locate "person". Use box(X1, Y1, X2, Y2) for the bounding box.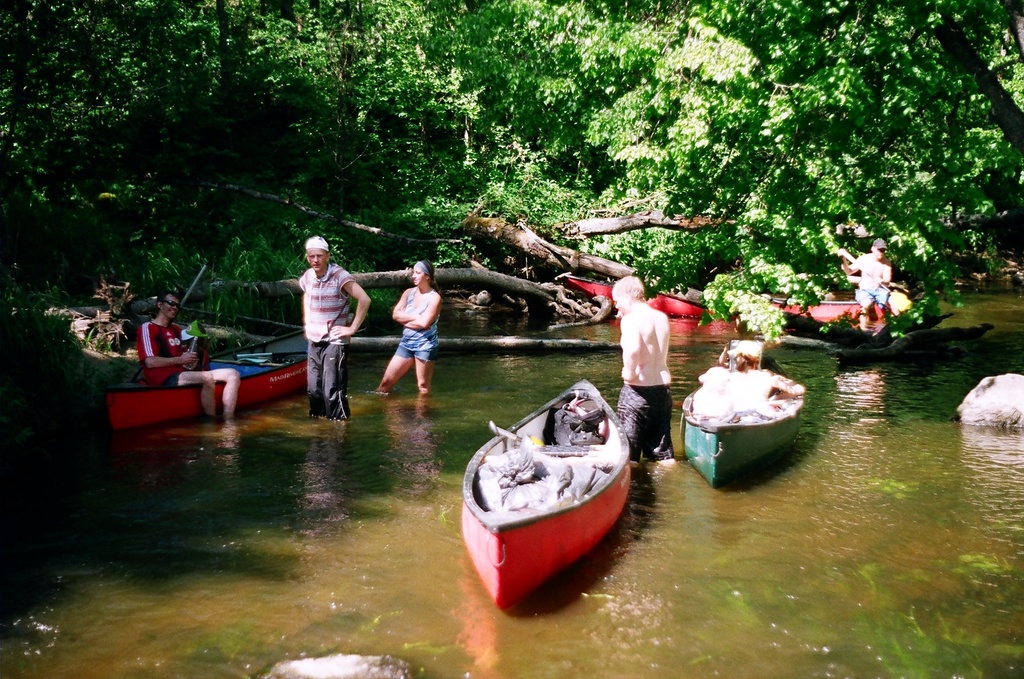
box(604, 271, 687, 467).
